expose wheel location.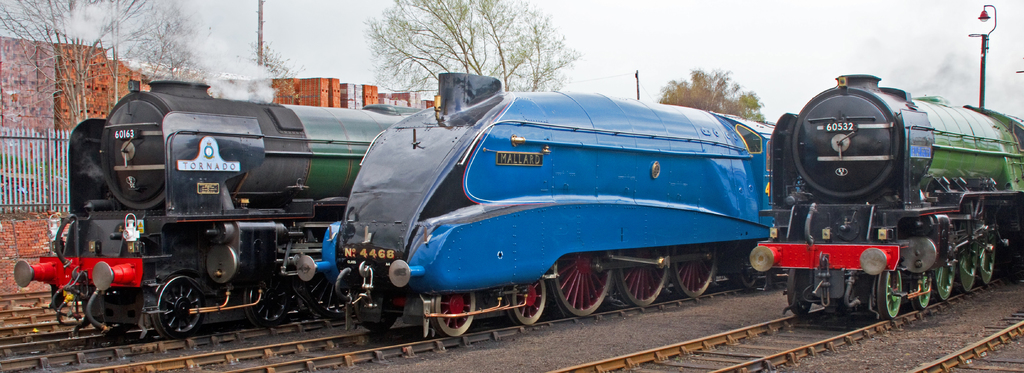
Exposed at 785:265:812:316.
